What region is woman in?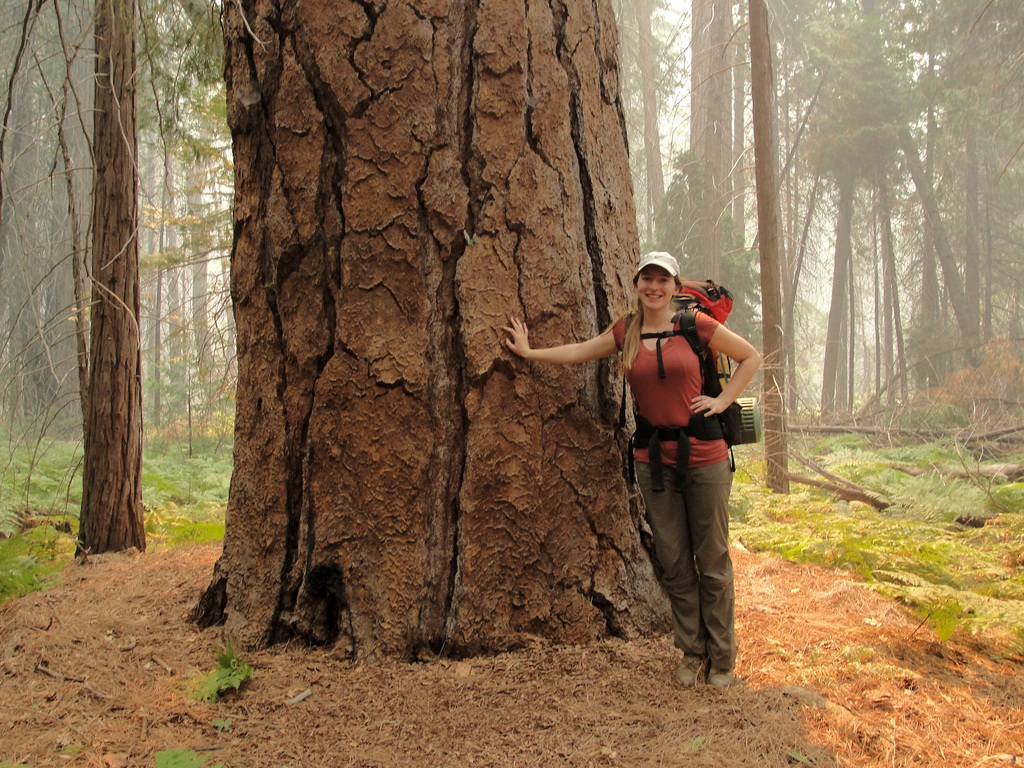
region(513, 256, 767, 681).
